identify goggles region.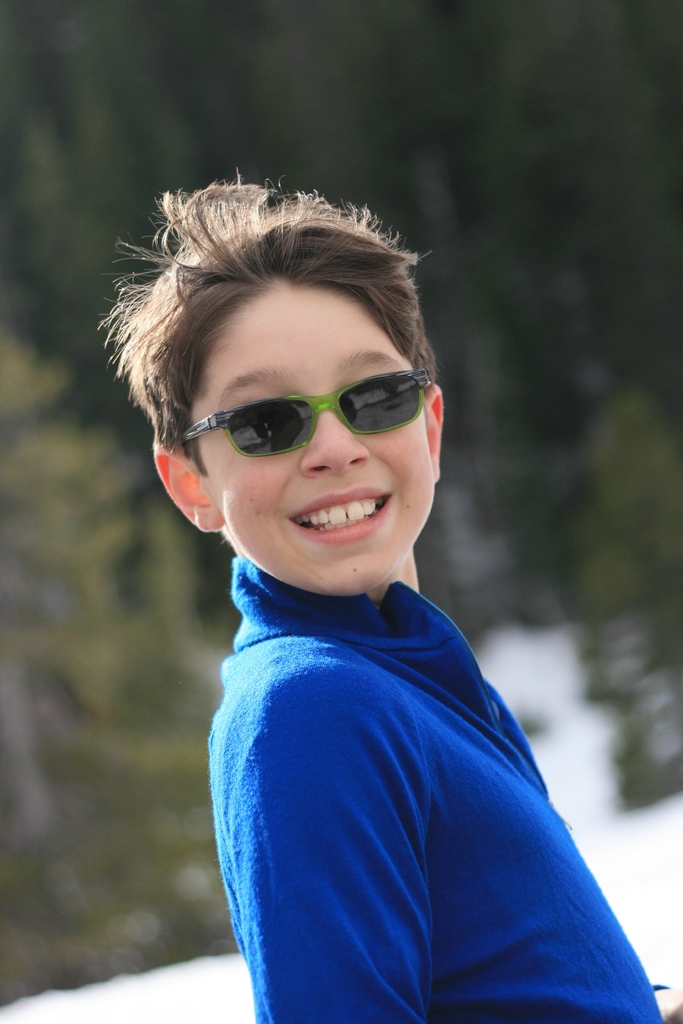
Region: [left=168, top=362, right=433, bottom=458].
